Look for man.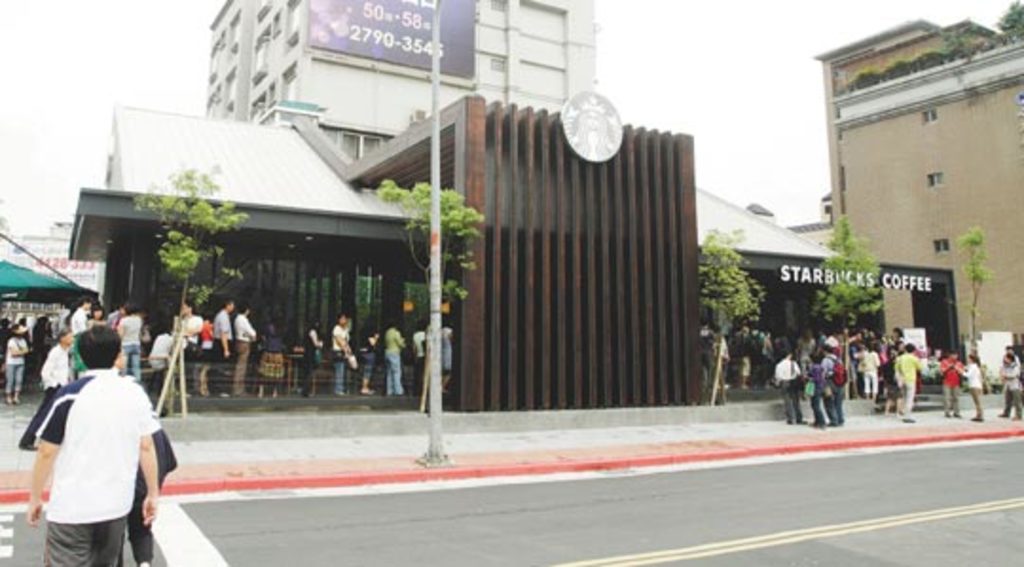
Found: {"left": 0, "top": 334, "right": 174, "bottom": 561}.
